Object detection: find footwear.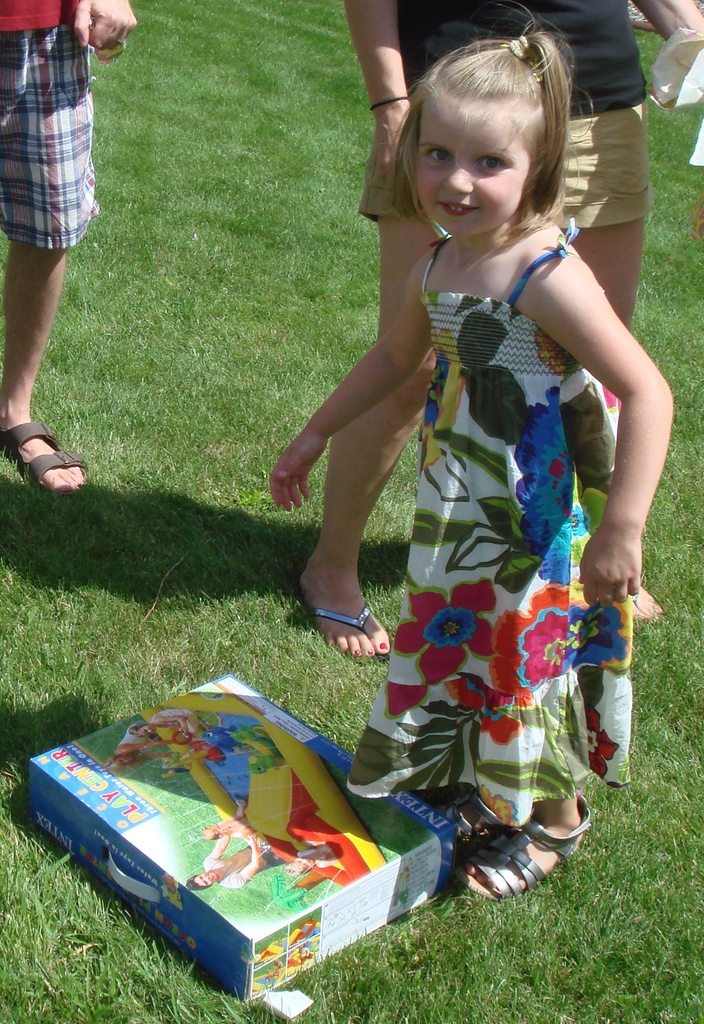
[6,419,83,496].
